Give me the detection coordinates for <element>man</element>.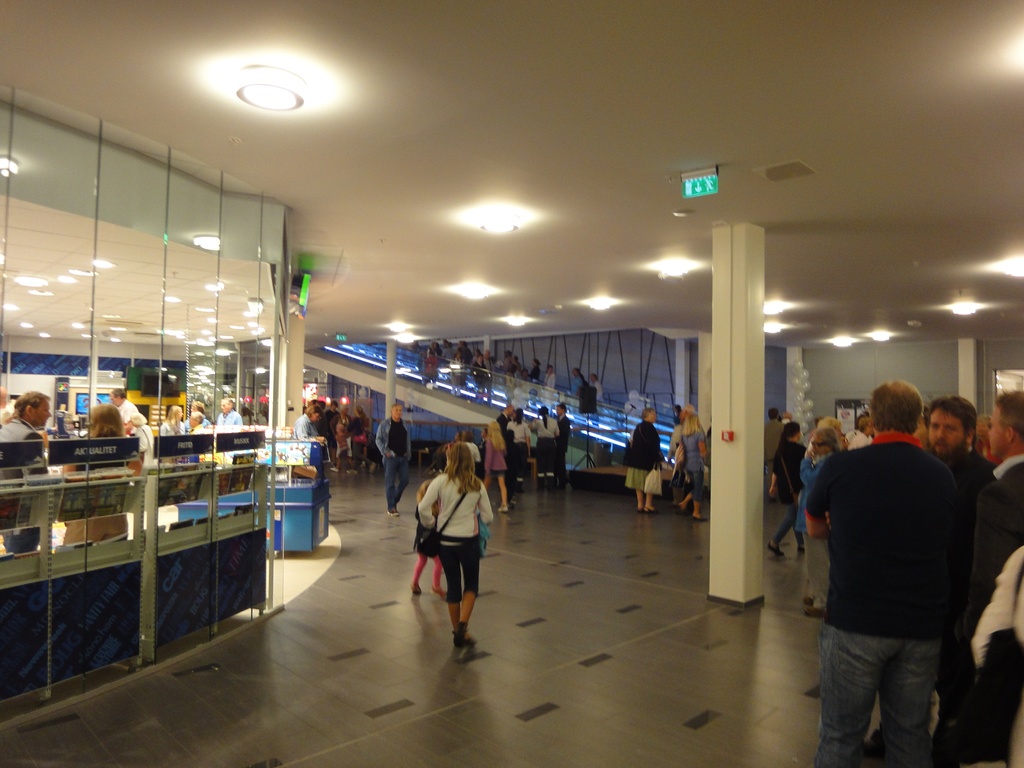
BBox(107, 385, 140, 422).
